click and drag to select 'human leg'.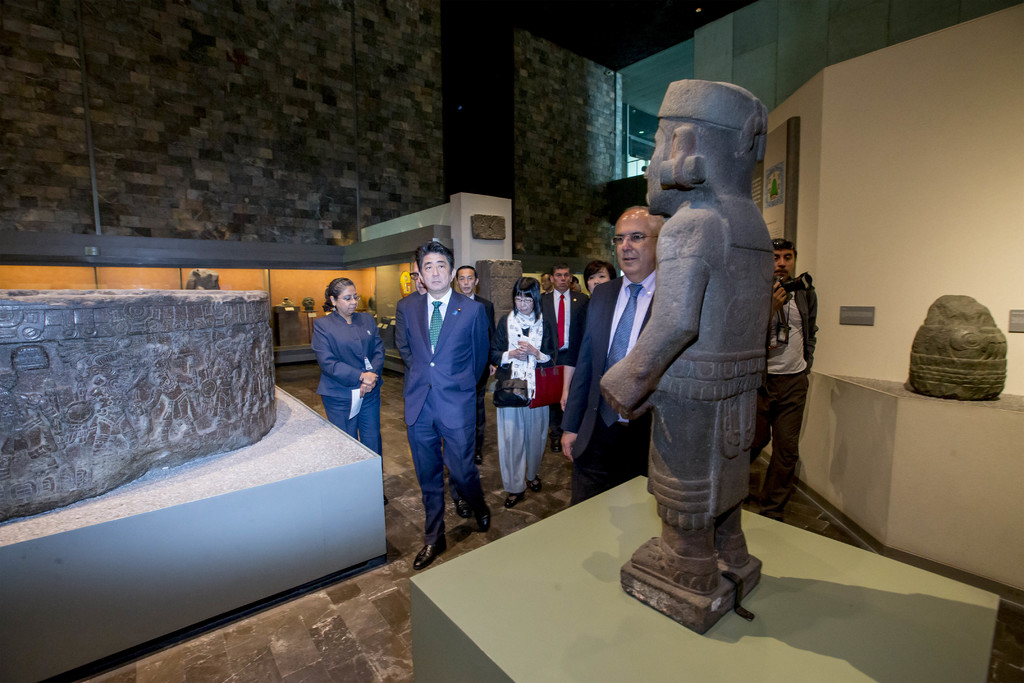
Selection: rect(522, 398, 553, 489).
